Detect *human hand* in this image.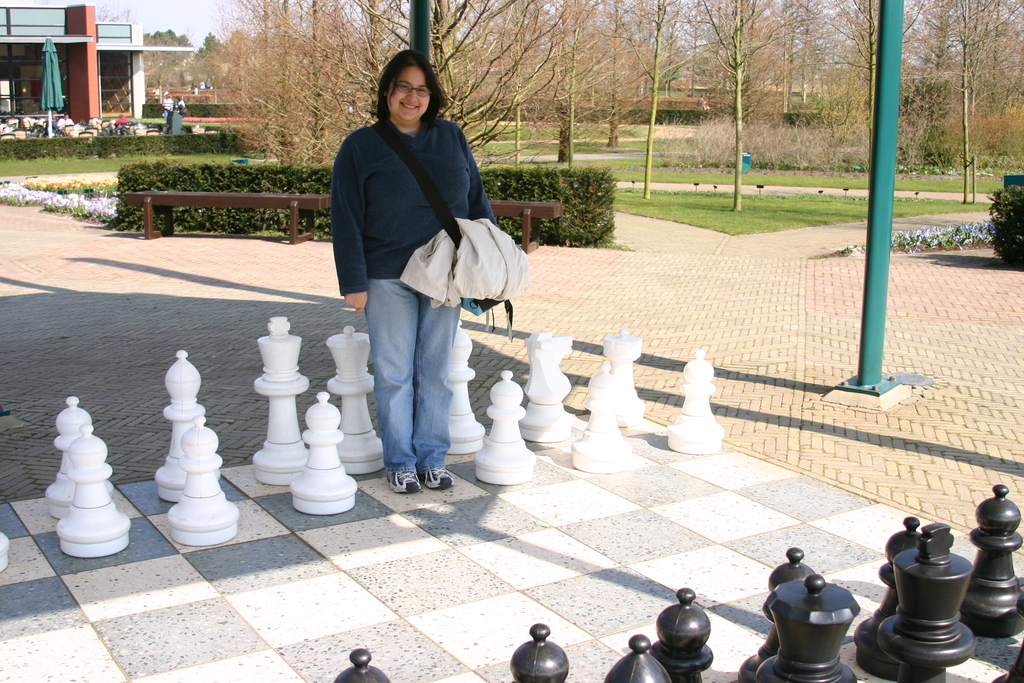
Detection: 342:287:367:316.
